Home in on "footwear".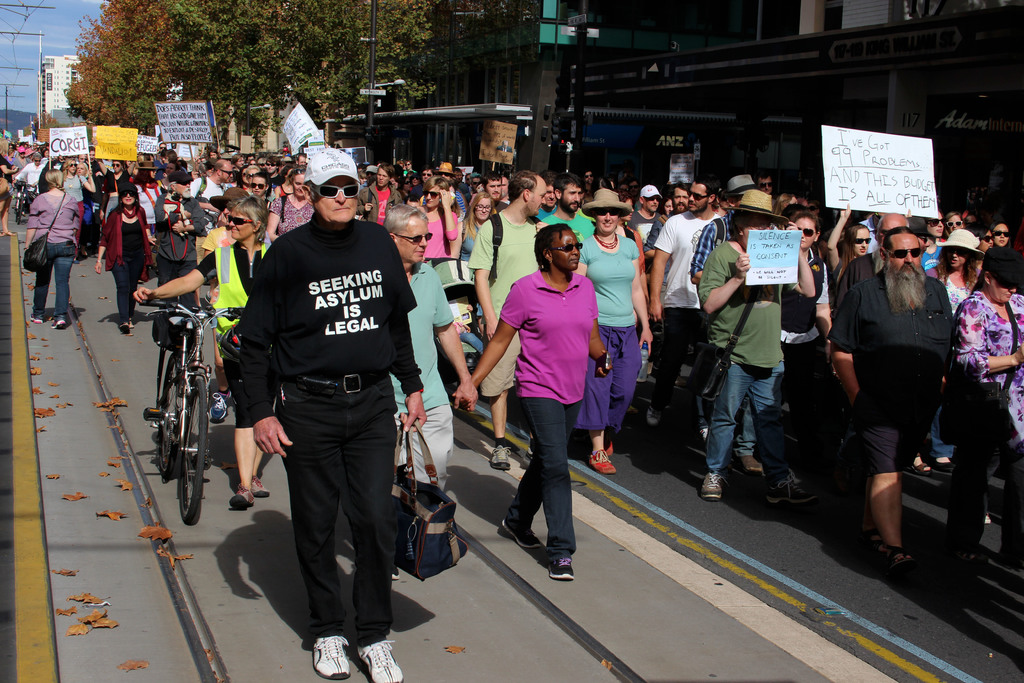
Homed in at detection(887, 539, 917, 570).
